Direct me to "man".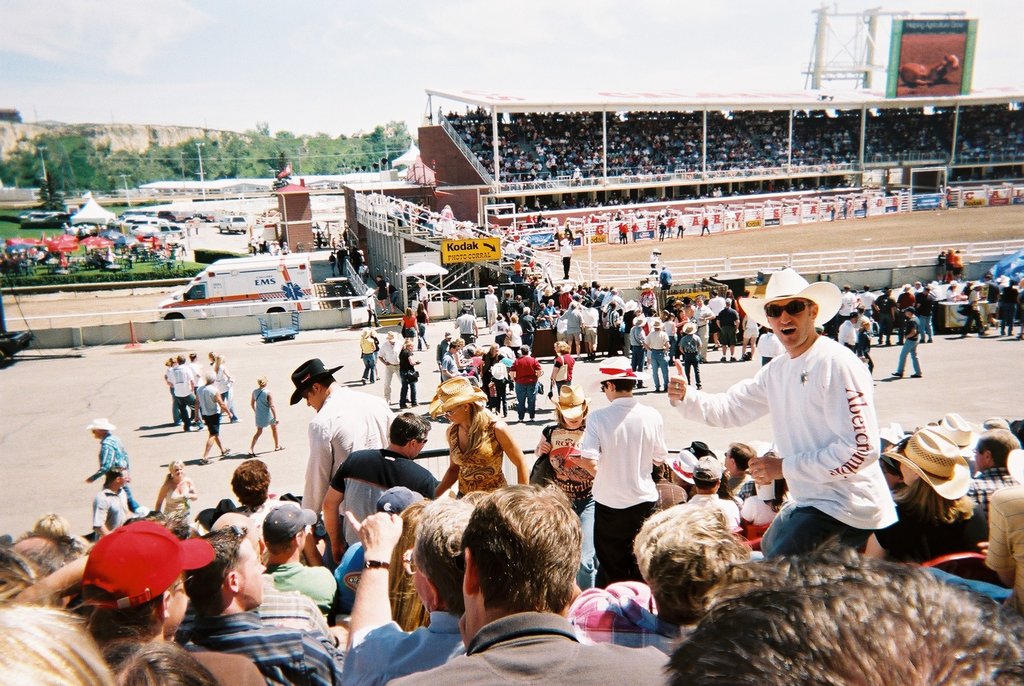
Direction: 511:293:529:326.
